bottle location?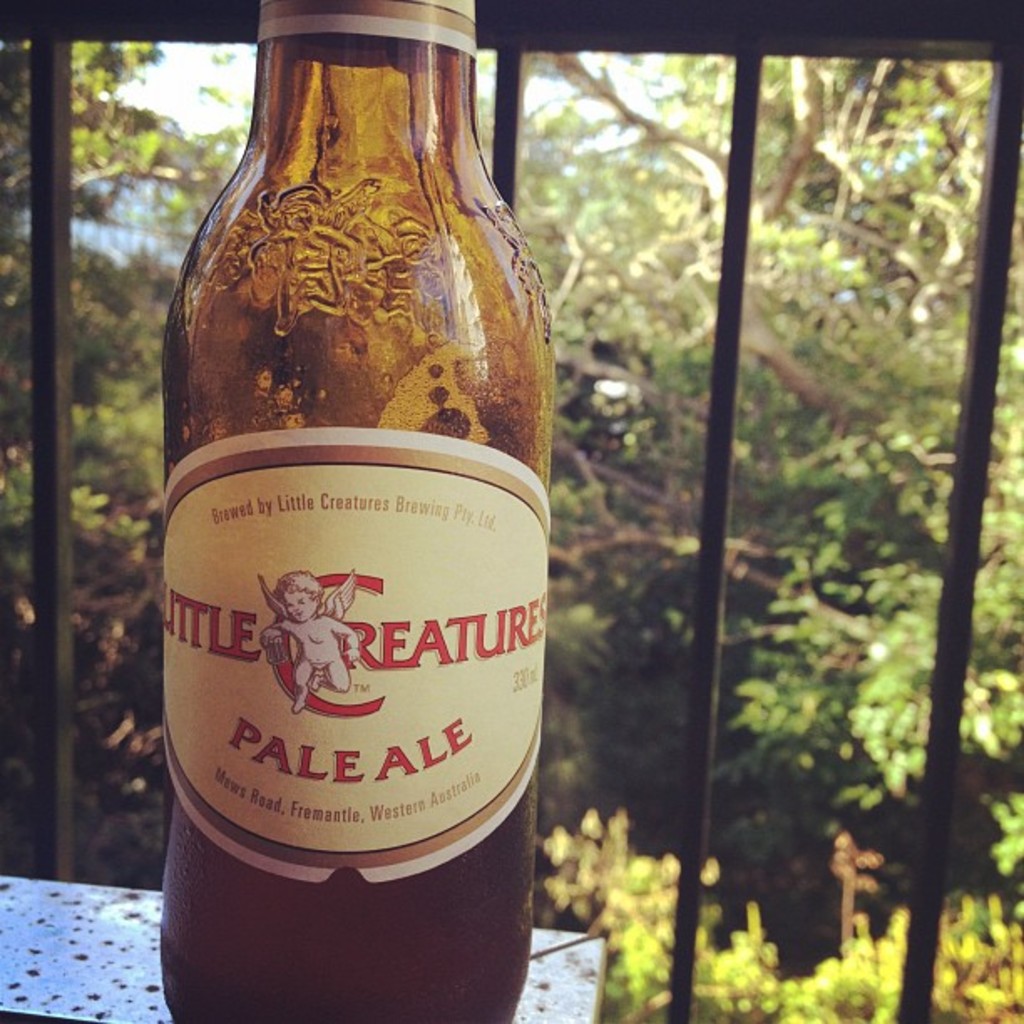
{"x1": 147, "y1": 0, "x2": 549, "y2": 1022}
